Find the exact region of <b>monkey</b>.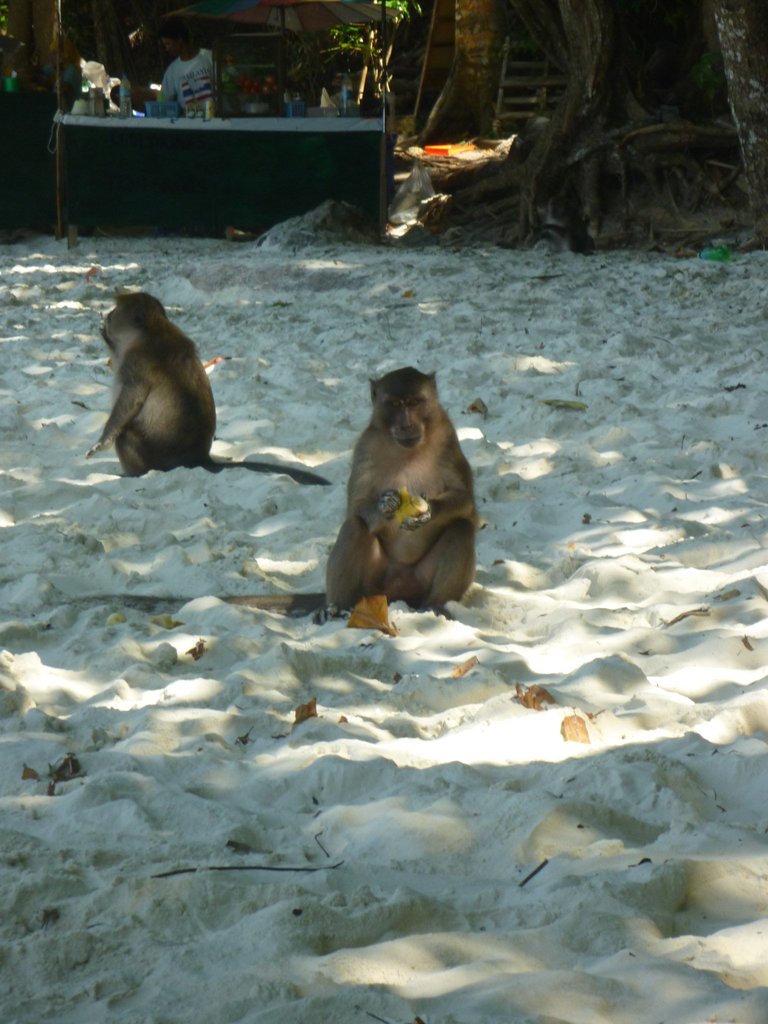
Exact region: x1=87 y1=289 x2=333 y2=480.
